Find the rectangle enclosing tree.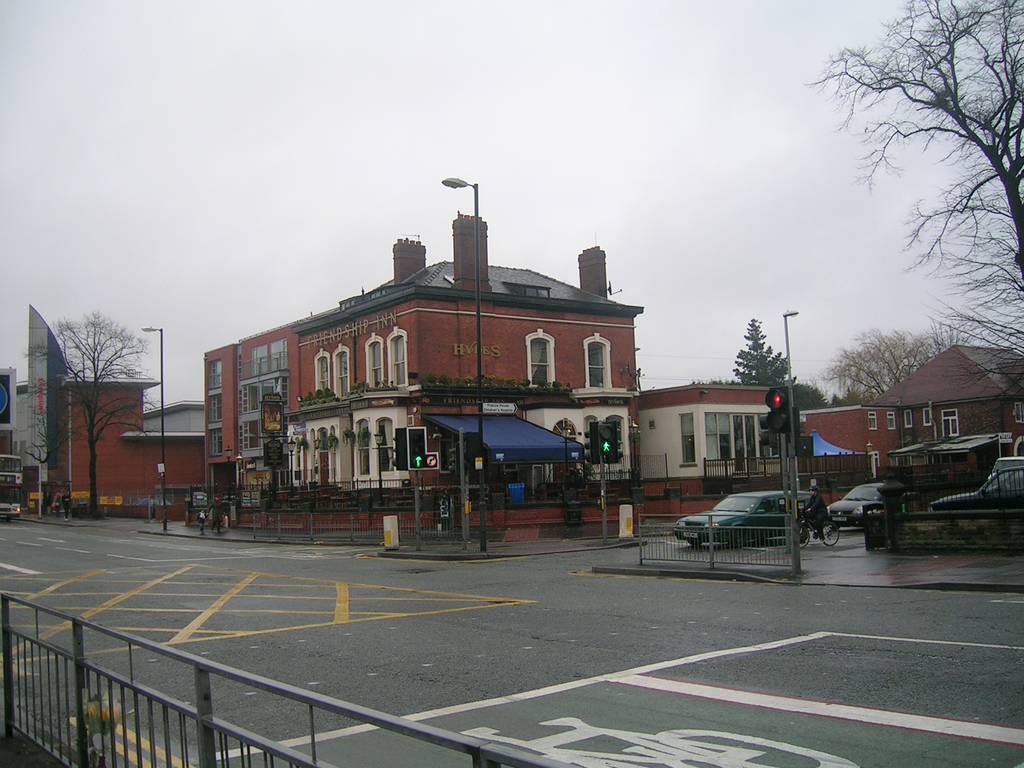
l=797, t=0, r=1023, b=369.
